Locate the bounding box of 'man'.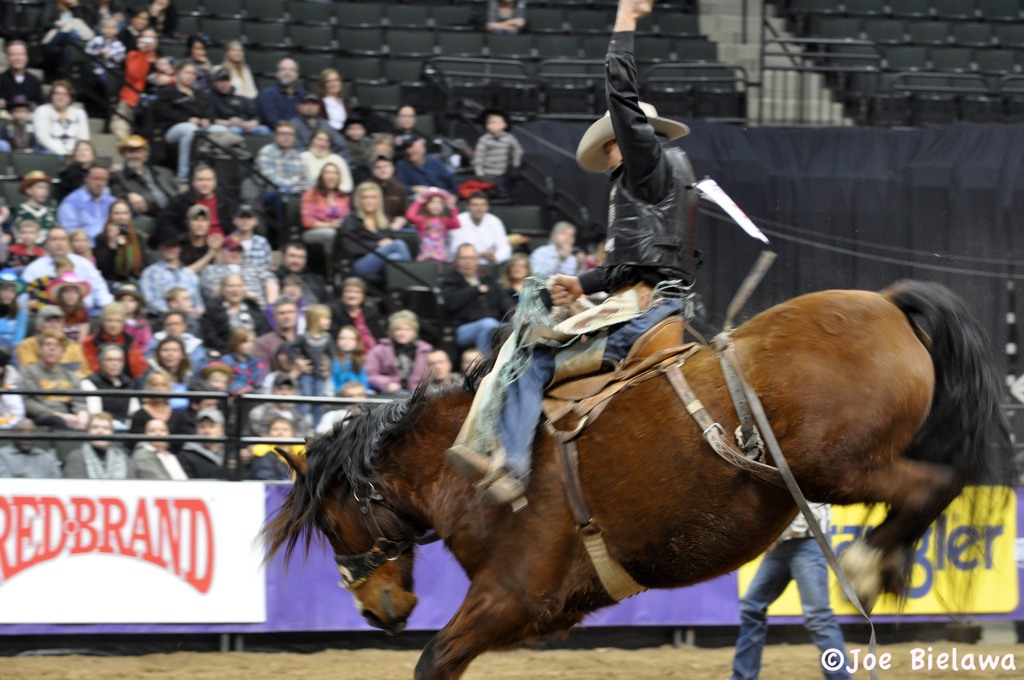
Bounding box: (x1=440, y1=0, x2=697, y2=504).
